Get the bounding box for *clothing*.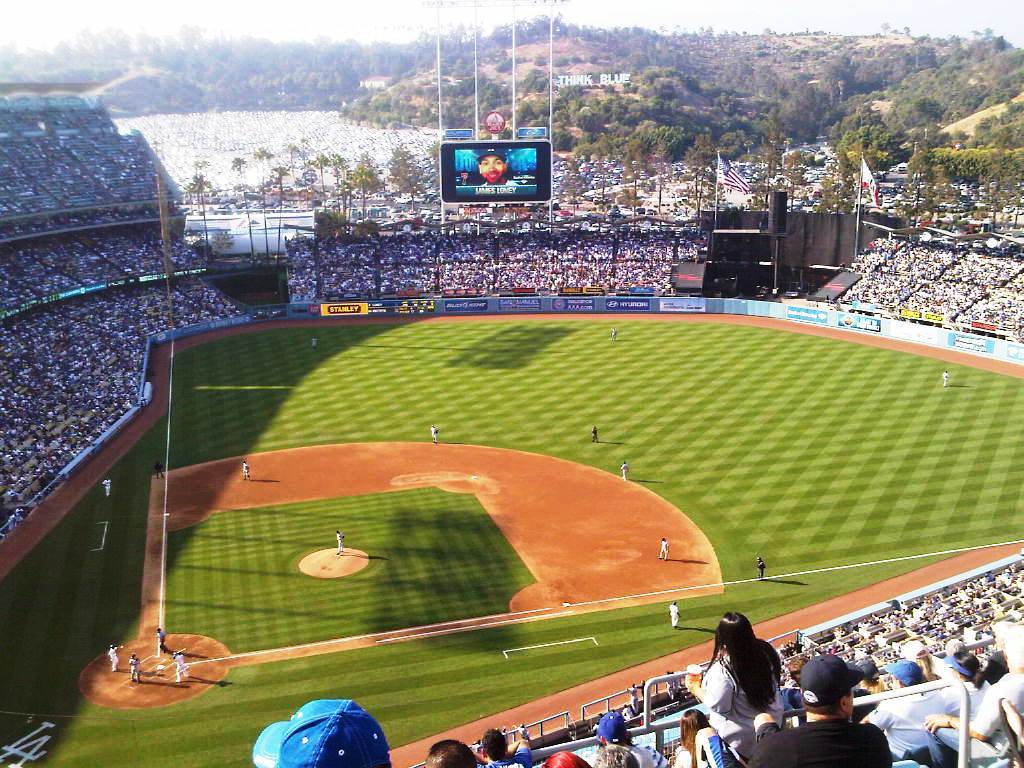
bbox(610, 328, 617, 343).
